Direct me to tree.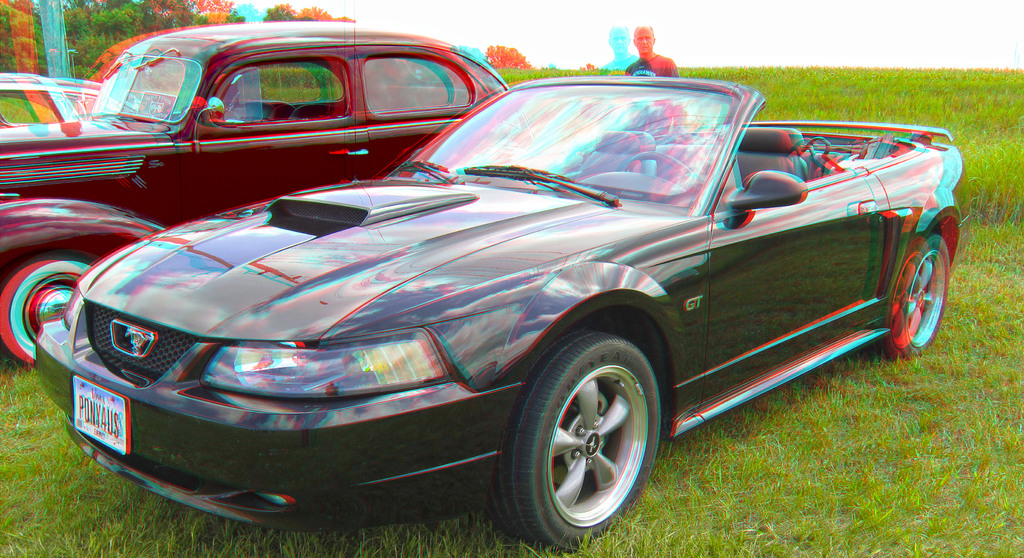
Direction: 268:2:353:22.
